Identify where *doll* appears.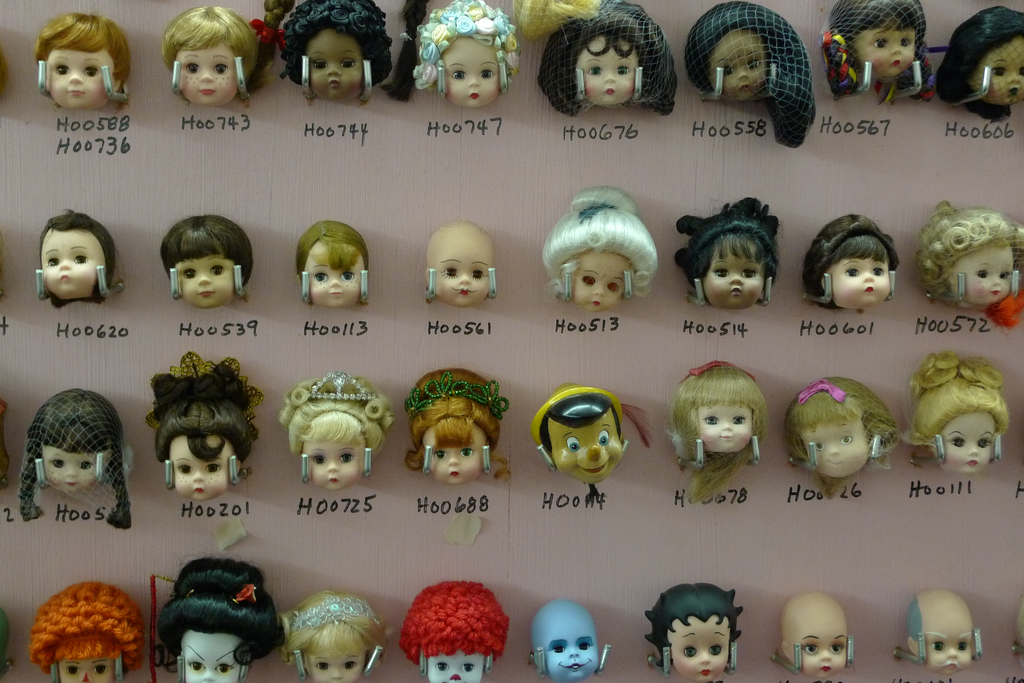
Appears at (left=391, top=0, right=520, bottom=107).
